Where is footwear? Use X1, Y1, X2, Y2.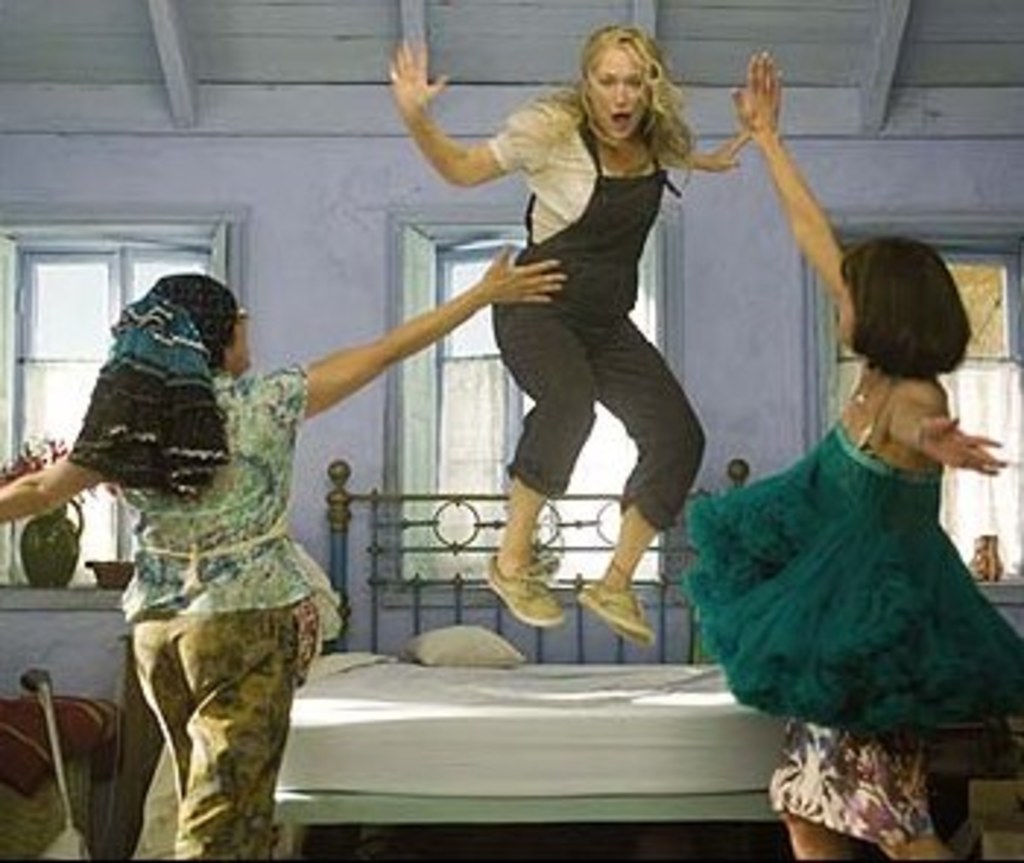
573, 579, 650, 647.
